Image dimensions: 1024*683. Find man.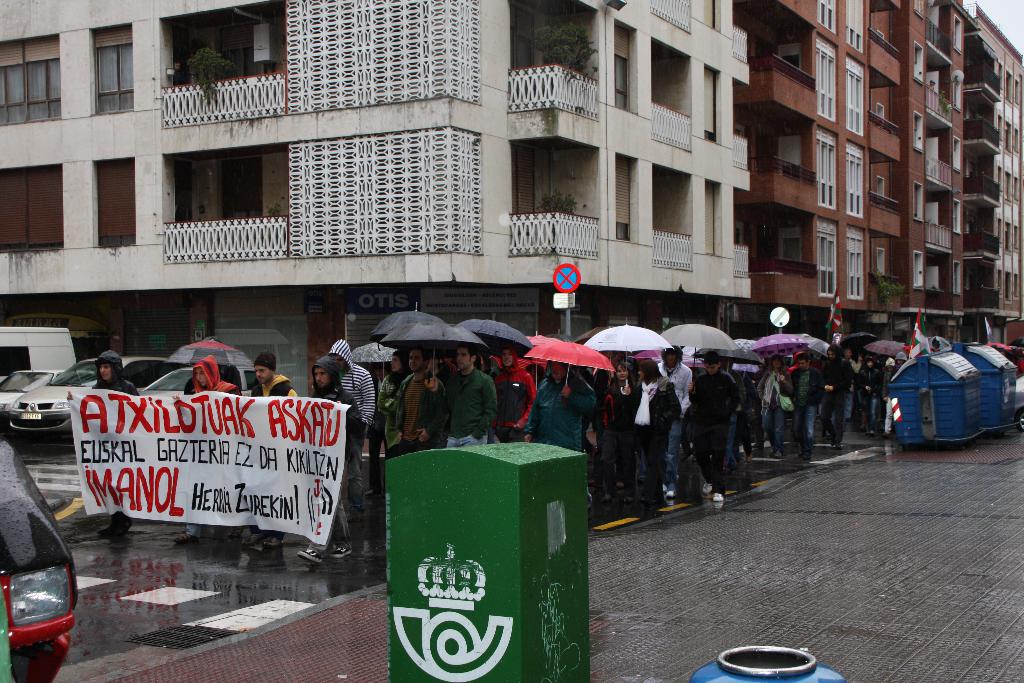
locate(815, 343, 852, 454).
